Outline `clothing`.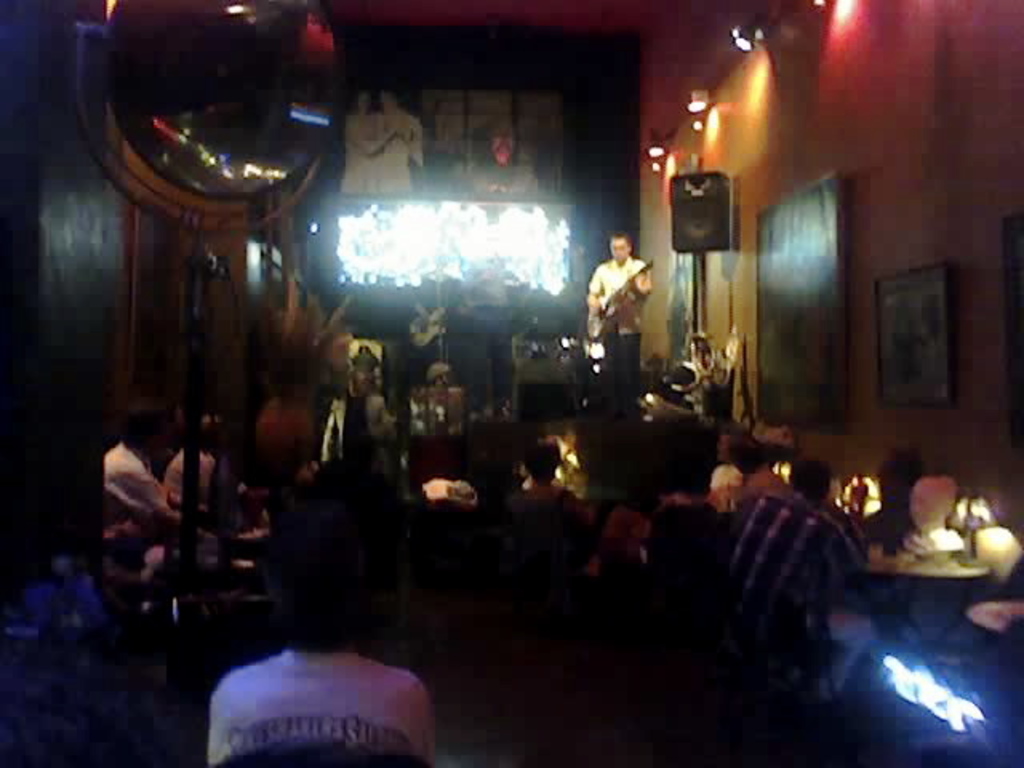
Outline: bbox(168, 446, 218, 522).
